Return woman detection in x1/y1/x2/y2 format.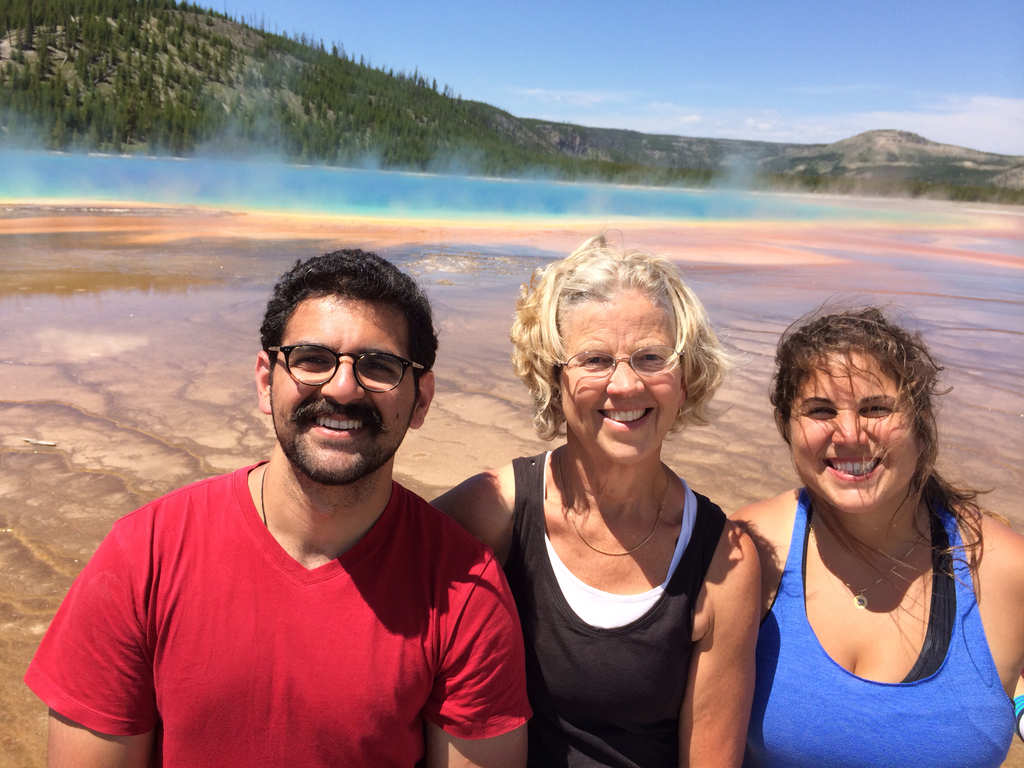
448/240/758/759.
